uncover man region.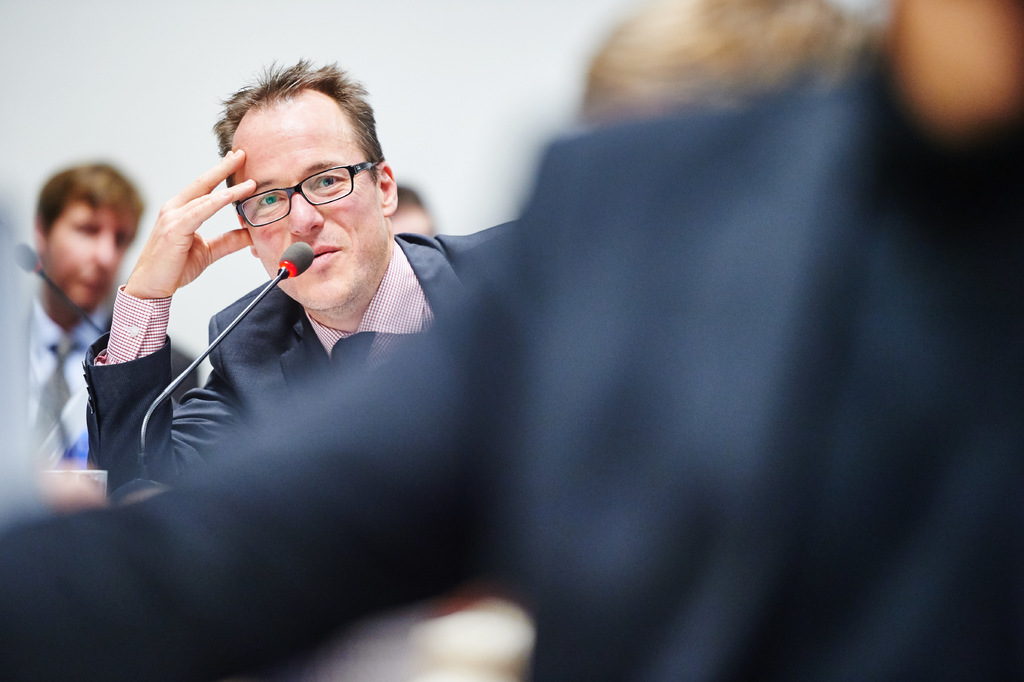
Uncovered: (88,59,543,501).
